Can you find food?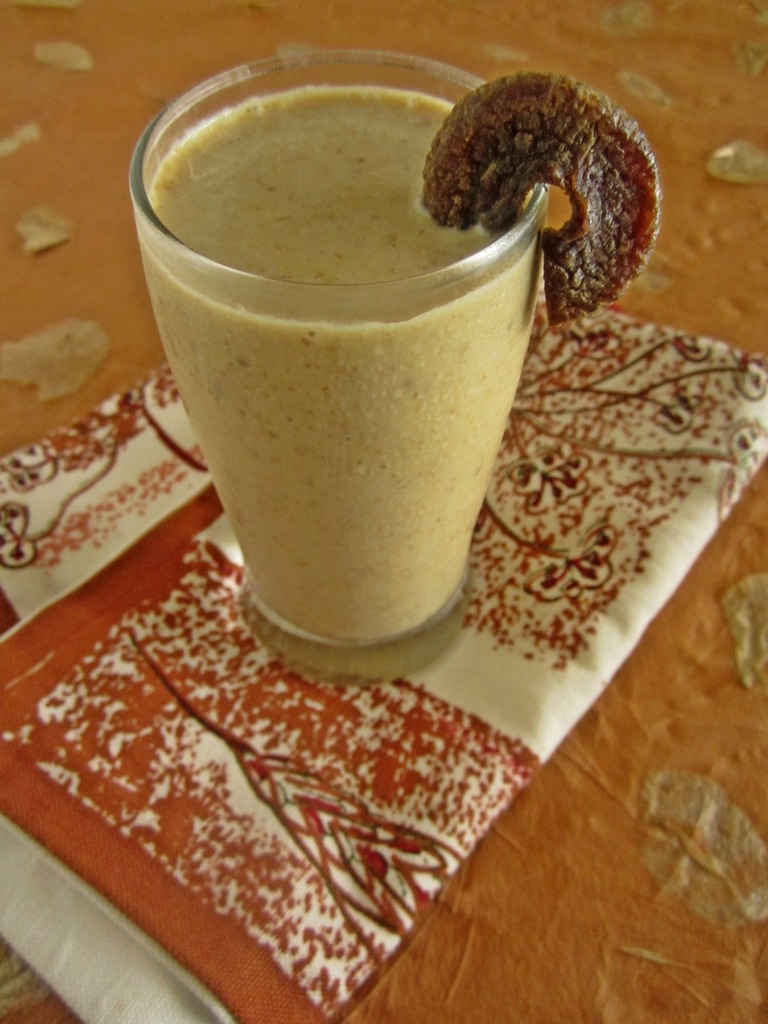
Yes, bounding box: locate(426, 63, 663, 328).
